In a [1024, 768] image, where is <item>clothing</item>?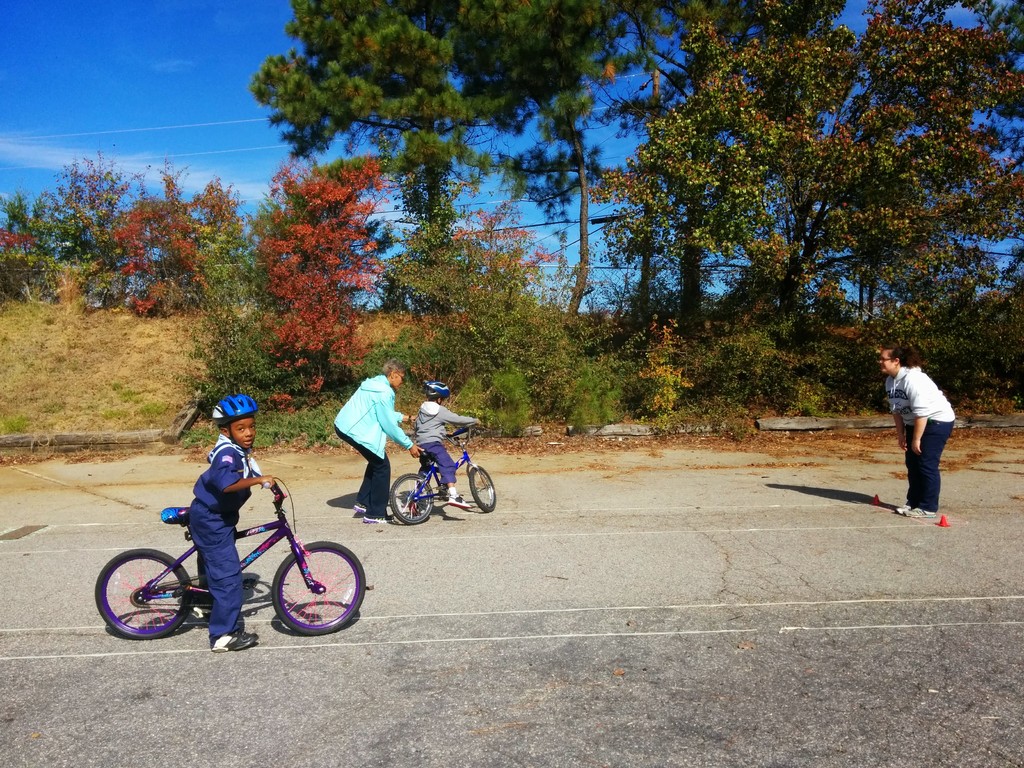
[left=187, top=435, right=260, bottom=638].
